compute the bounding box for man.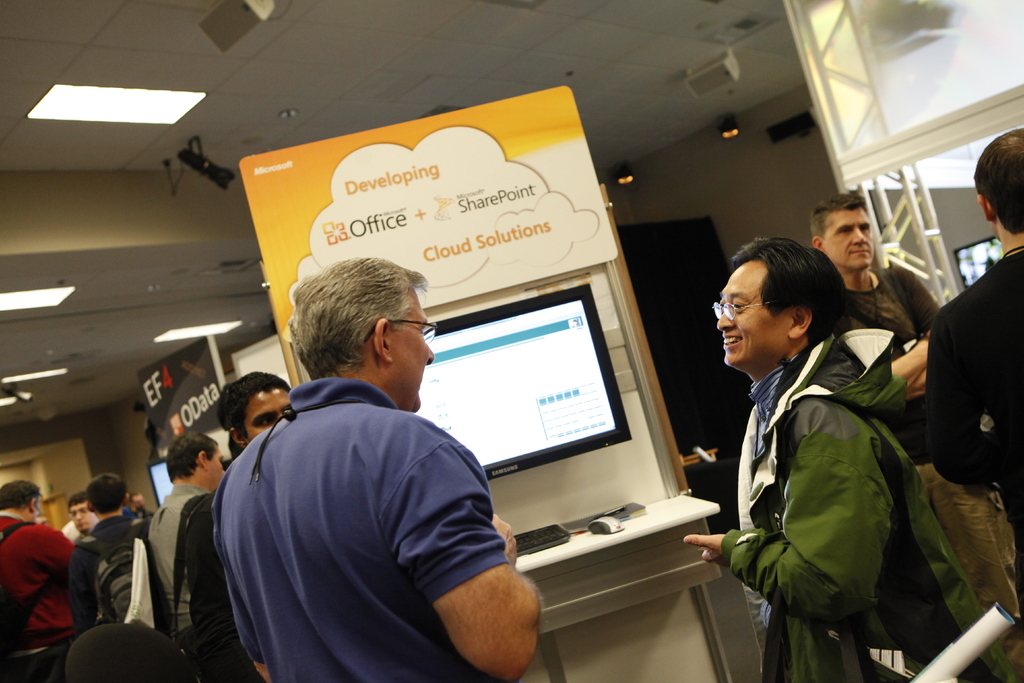
bbox(184, 368, 289, 682).
